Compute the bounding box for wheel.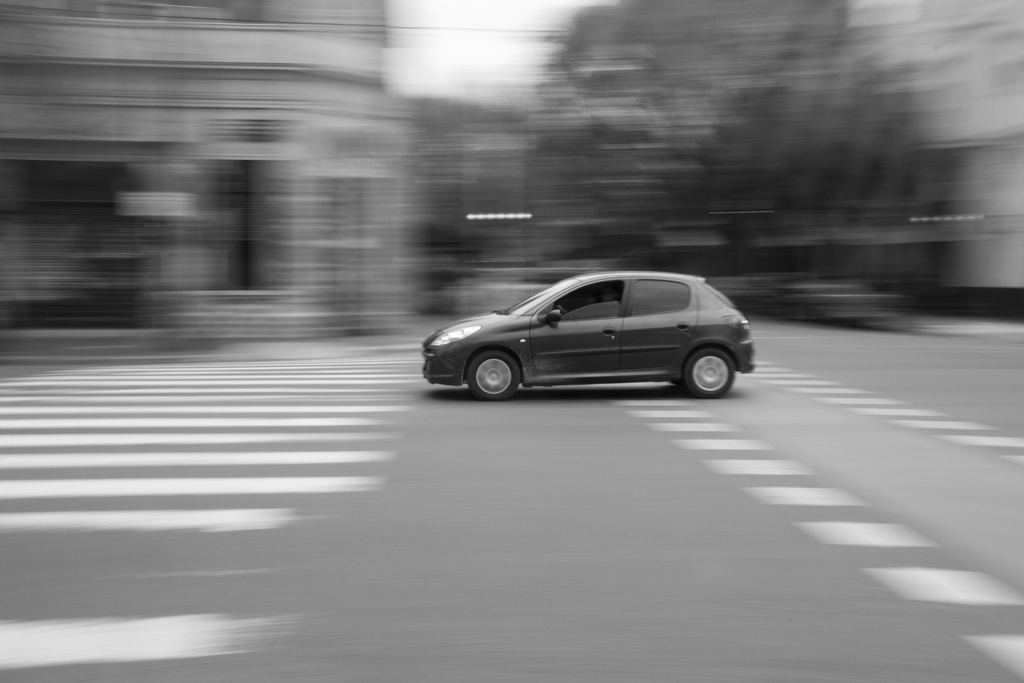
[675, 377, 686, 392].
